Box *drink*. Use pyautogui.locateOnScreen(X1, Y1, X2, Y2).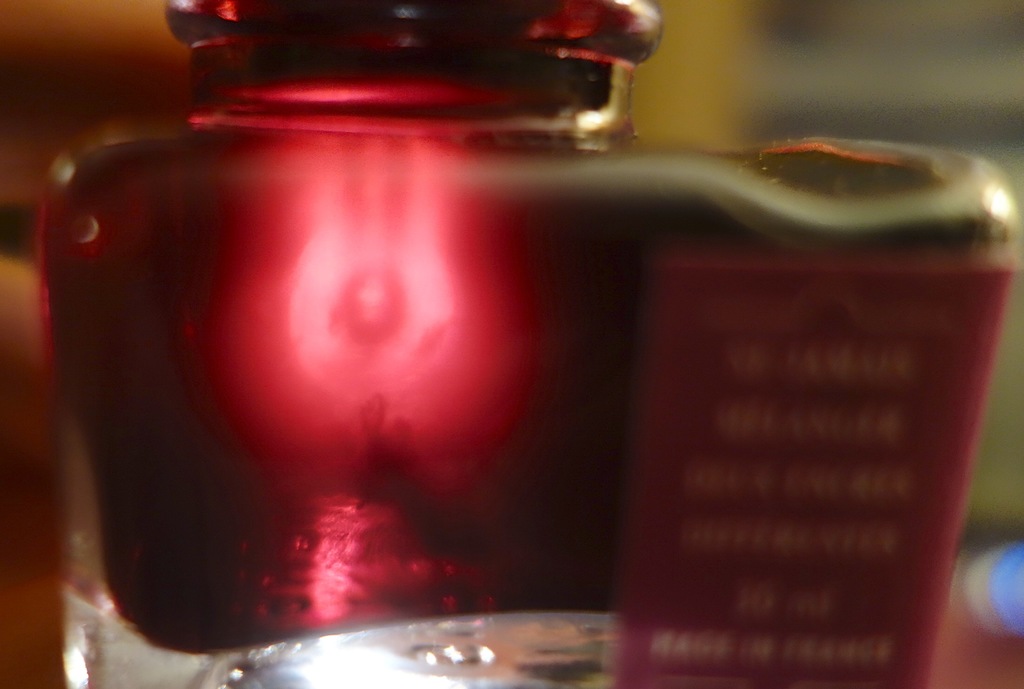
pyautogui.locateOnScreen(597, 136, 1011, 688).
